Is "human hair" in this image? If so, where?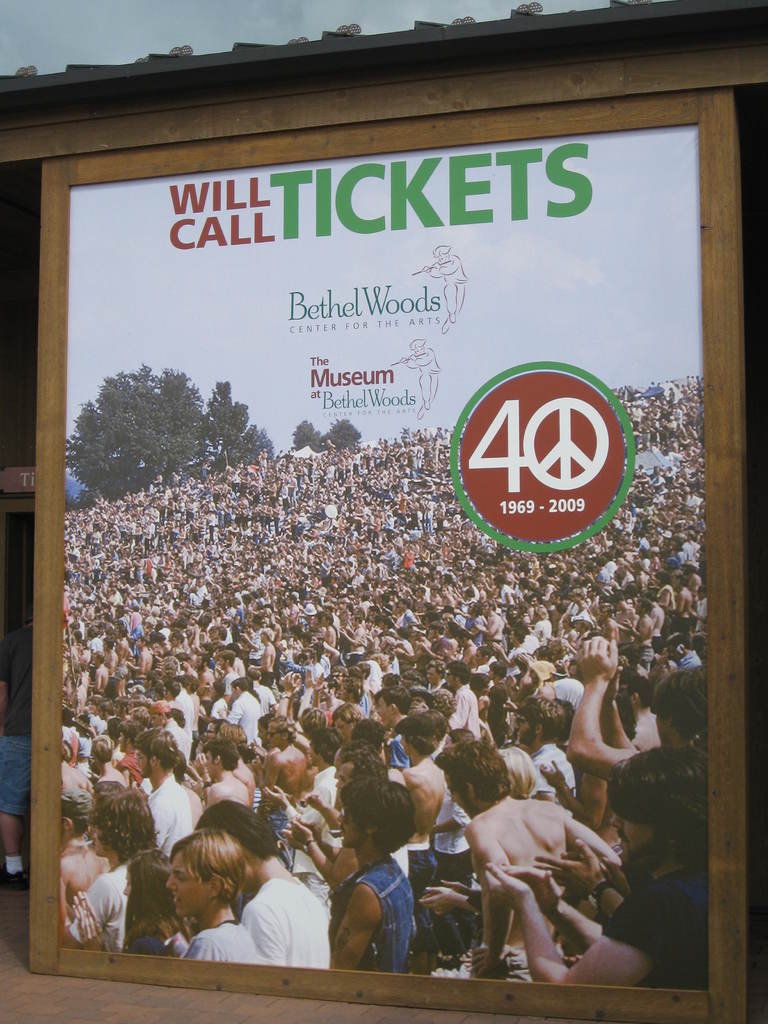
Yes, at [604,744,713,863].
